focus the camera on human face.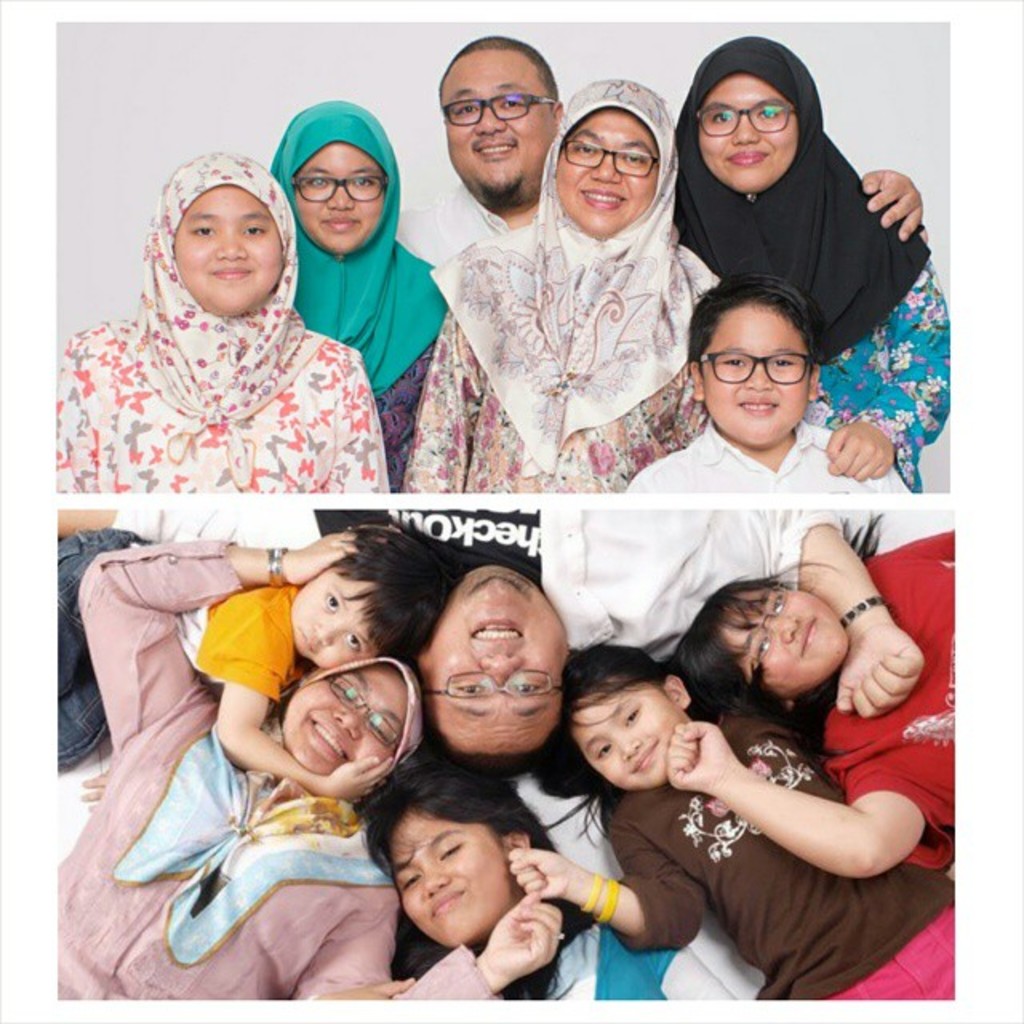
Focus region: BBox(704, 302, 808, 442).
